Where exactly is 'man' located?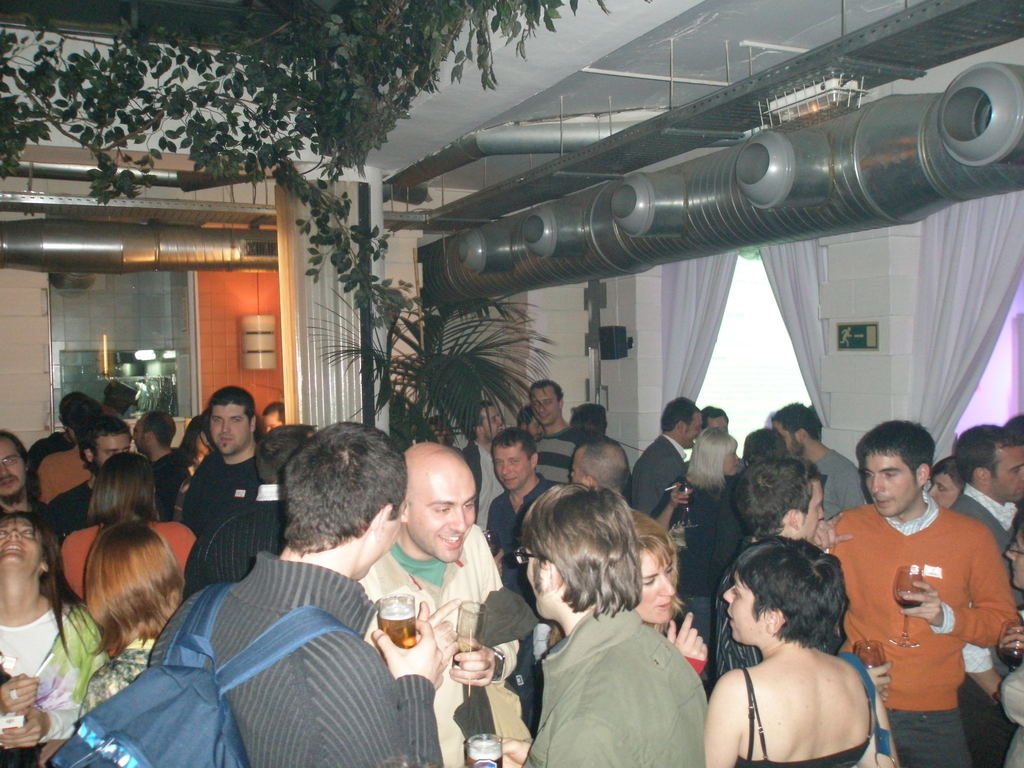
Its bounding box is select_region(177, 385, 260, 593).
